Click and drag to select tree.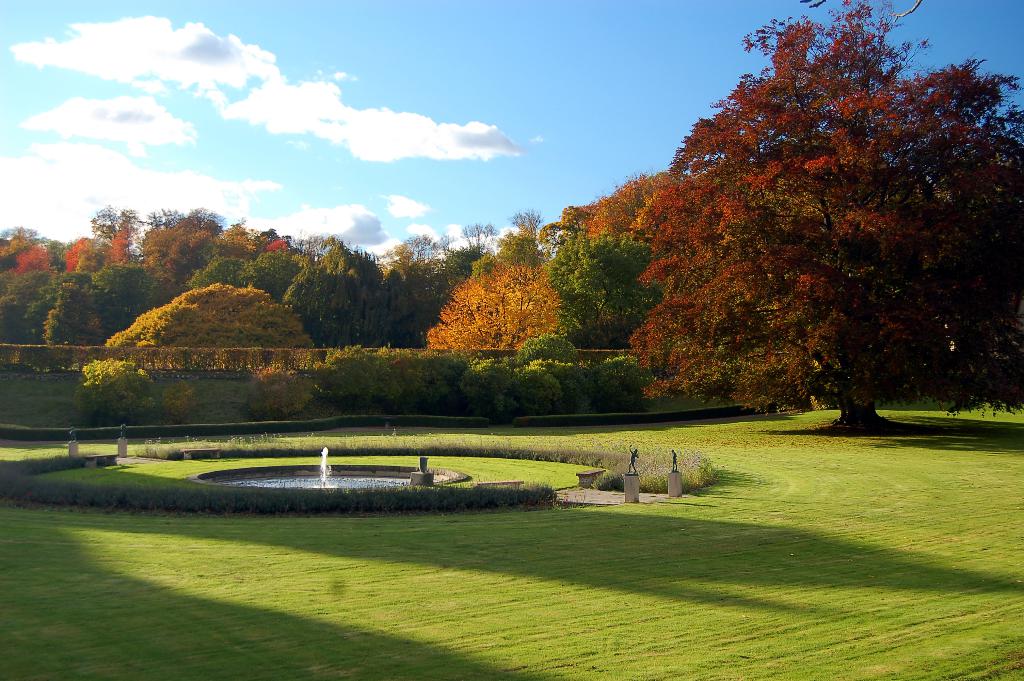
Selection: bbox=[4, 226, 44, 280].
